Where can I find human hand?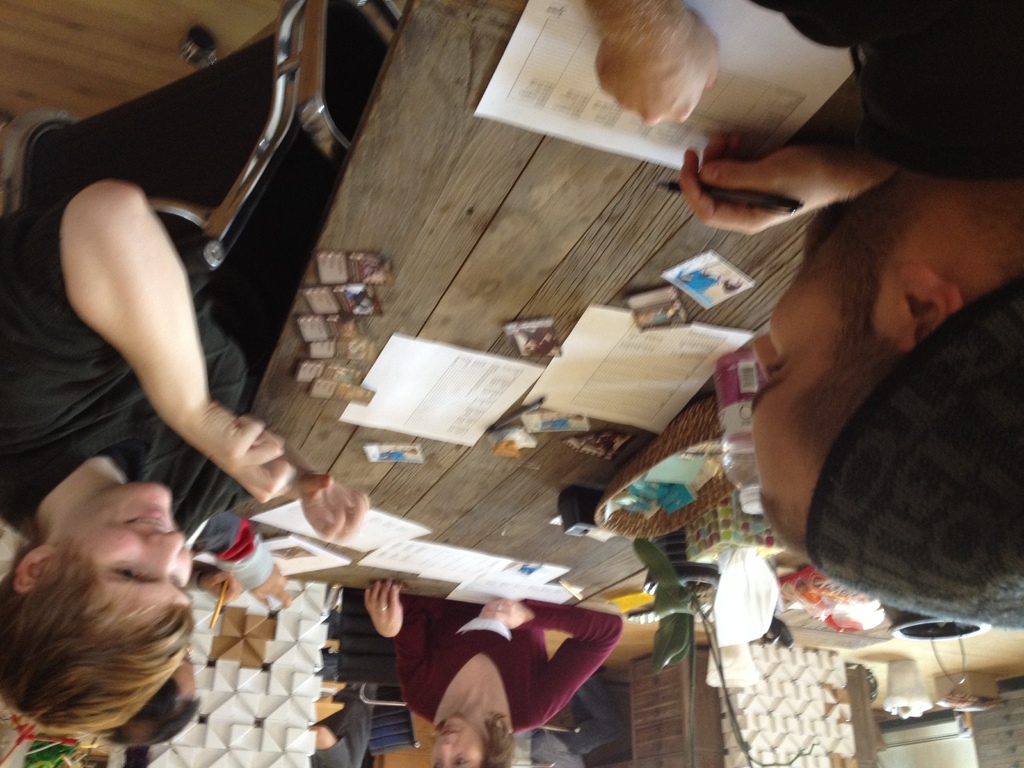
You can find it at 593 3 723 129.
